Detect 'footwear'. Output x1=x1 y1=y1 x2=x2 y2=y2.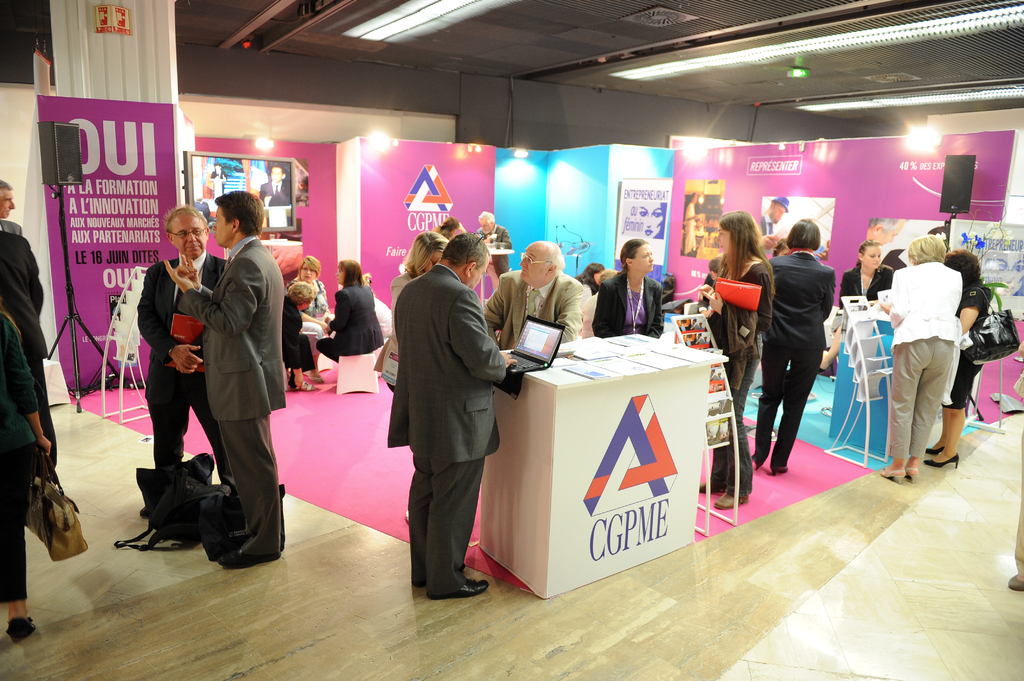
x1=771 y1=465 x2=787 y2=476.
